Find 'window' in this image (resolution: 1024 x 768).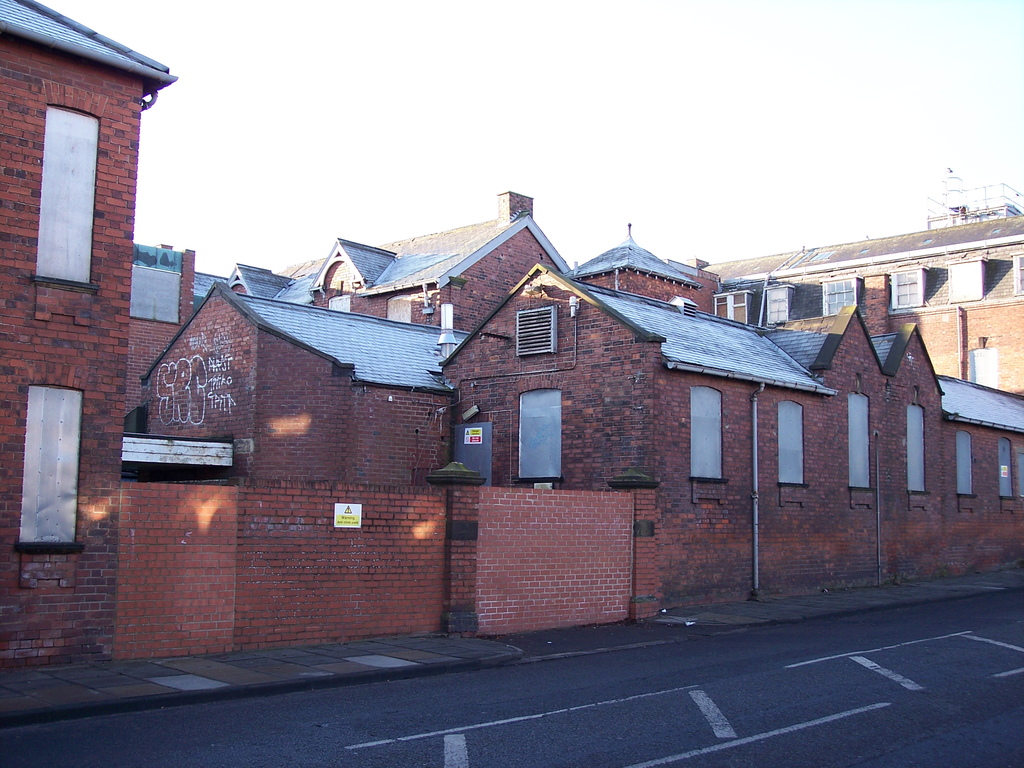
{"left": 29, "top": 101, "right": 103, "bottom": 291}.
